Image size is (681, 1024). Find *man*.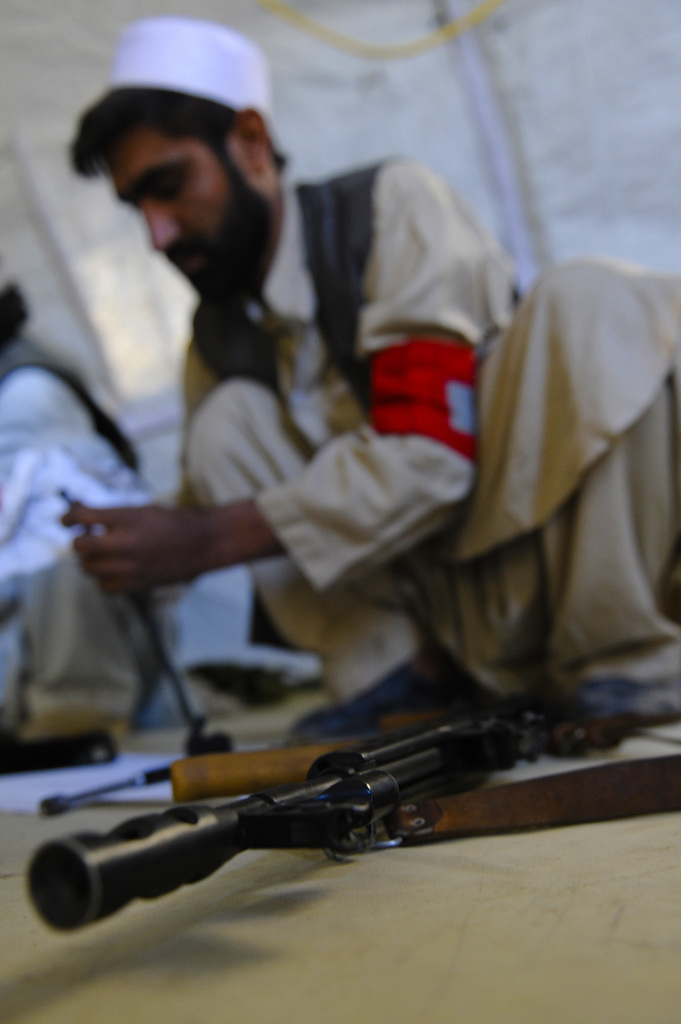
<bbox>29, 49, 614, 813</bbox>.
